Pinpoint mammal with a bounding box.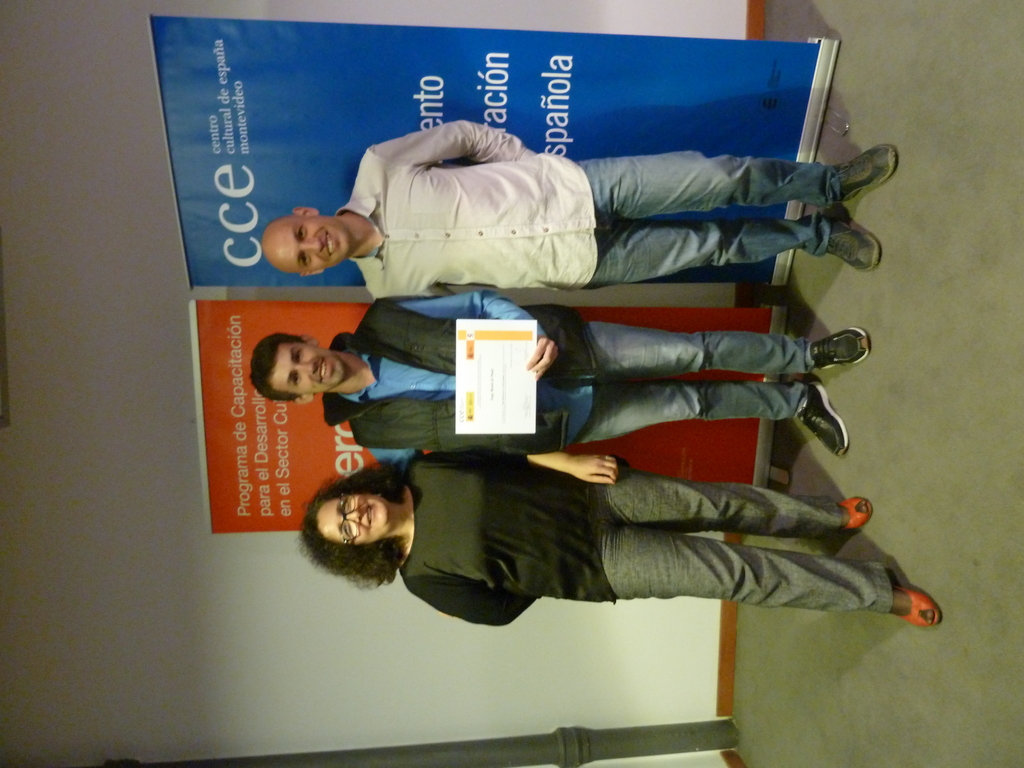
<box>296,449,937,631</box>.
